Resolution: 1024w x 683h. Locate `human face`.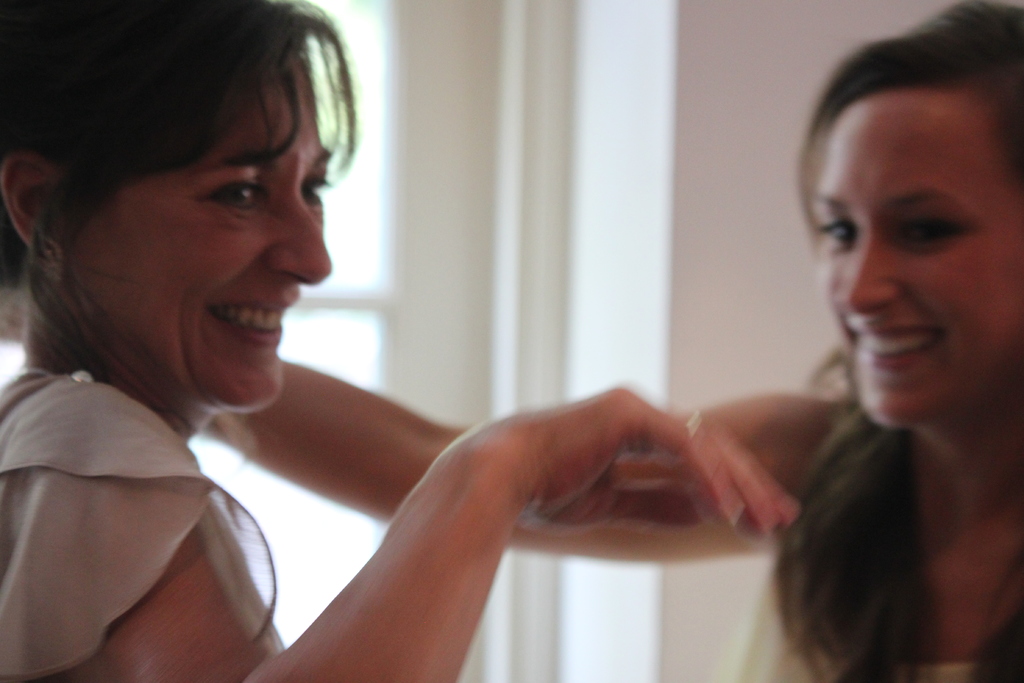
810:95:1018:425.
